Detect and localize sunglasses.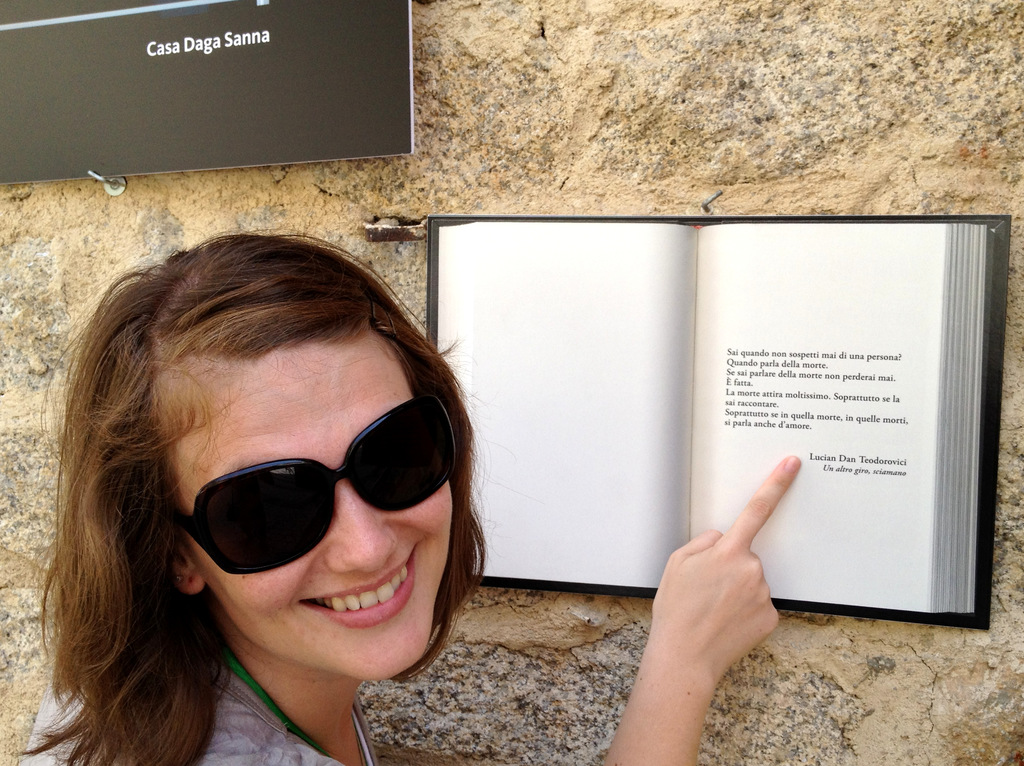
Localized at 179, 392, 454, 576.
